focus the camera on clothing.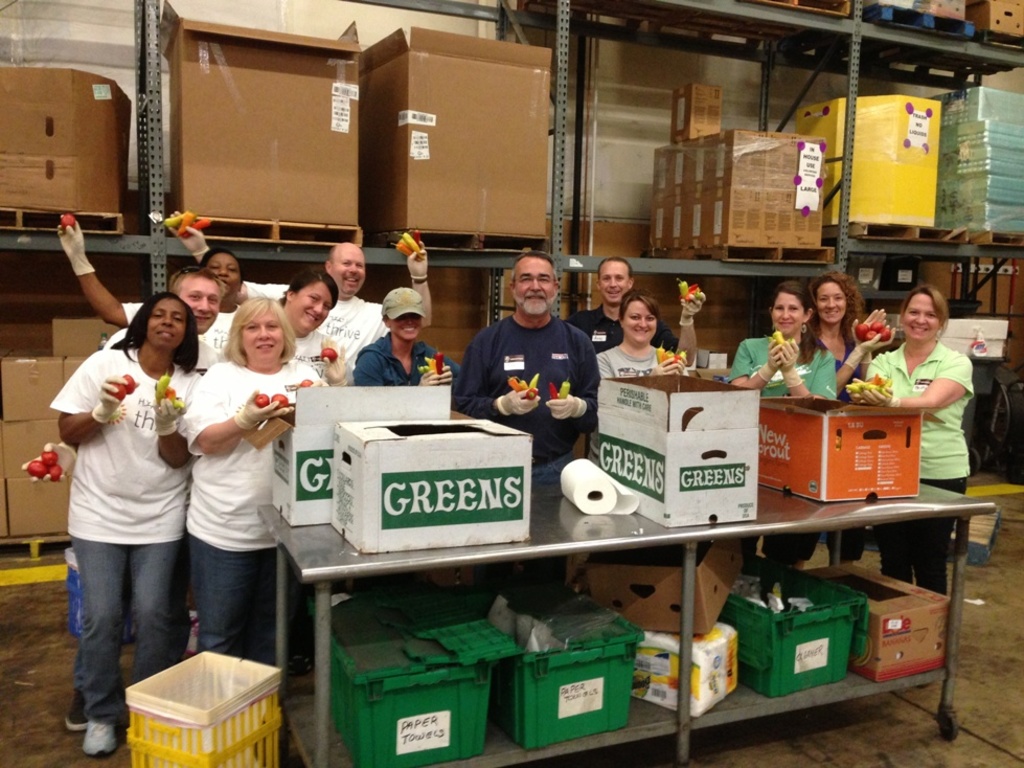
Focus region: pyautogui.locateOnScreen(41, 351, 196, 719).
